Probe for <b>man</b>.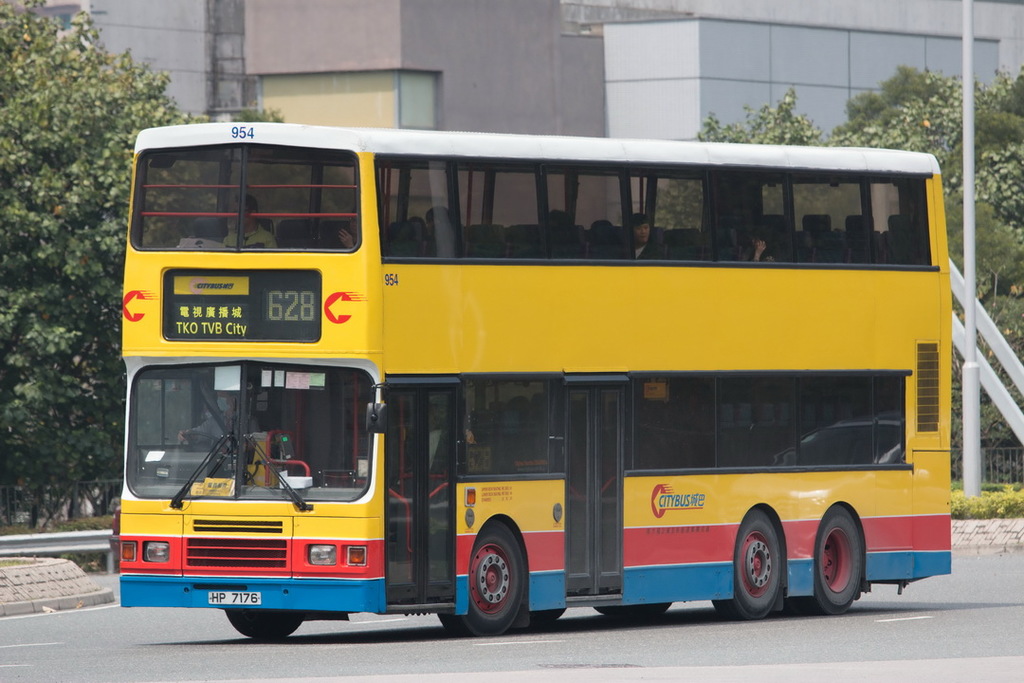
Probe result: <region>174, 405, 255, 450</region>.
